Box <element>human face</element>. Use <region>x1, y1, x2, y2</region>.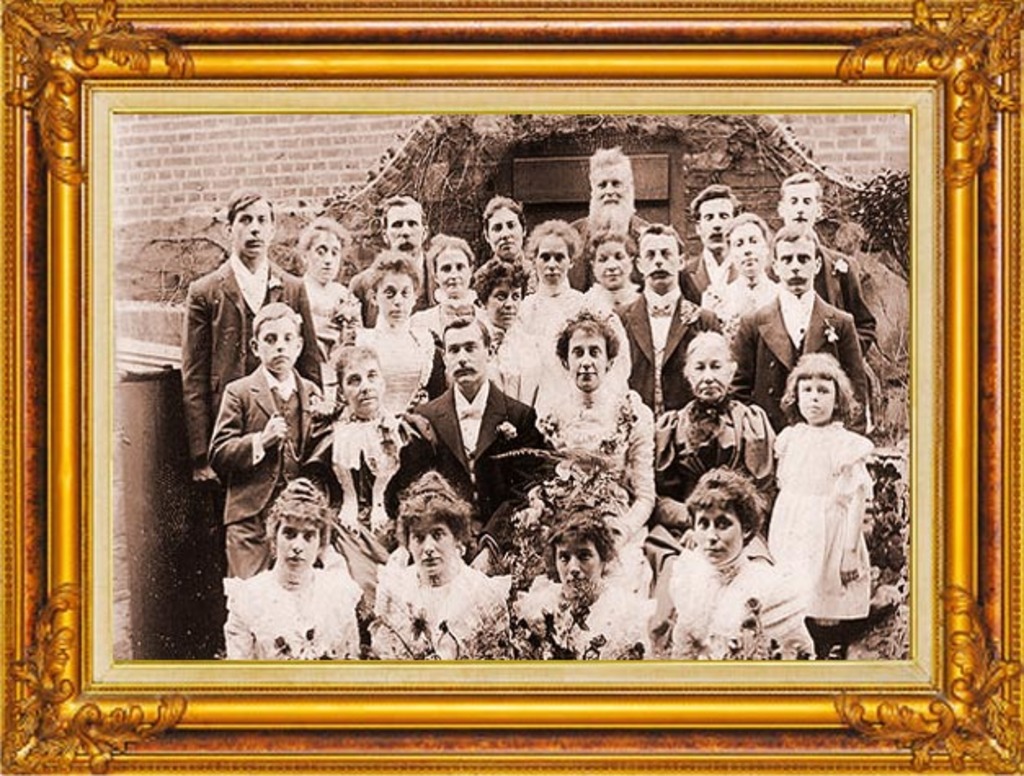
<region>490, 206, 519, 256</region>.
